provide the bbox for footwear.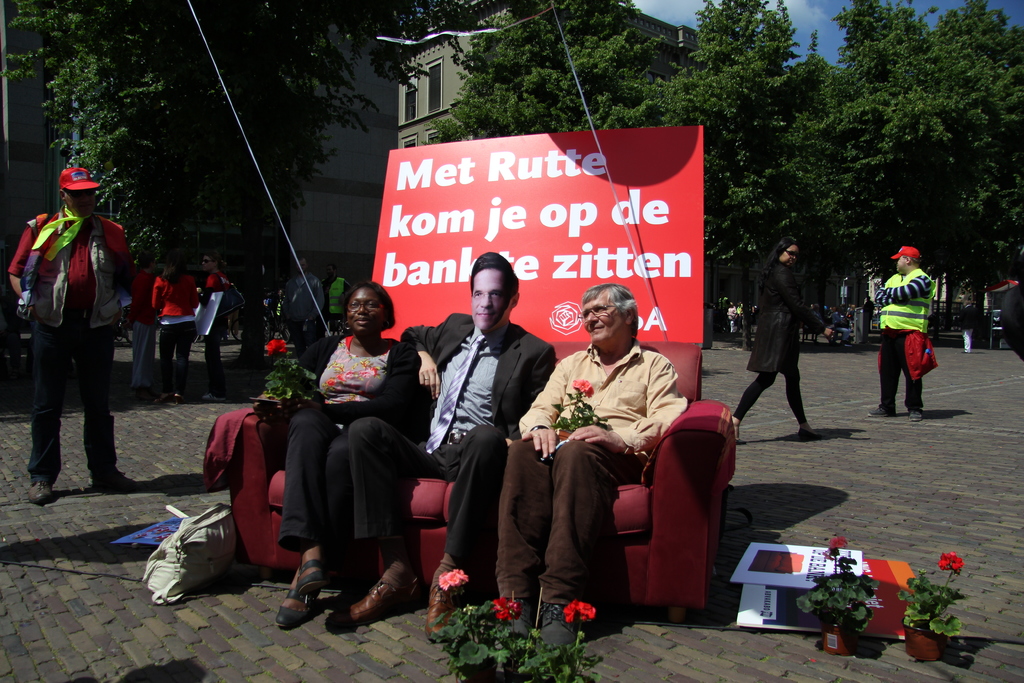
(909,409,925,422).
